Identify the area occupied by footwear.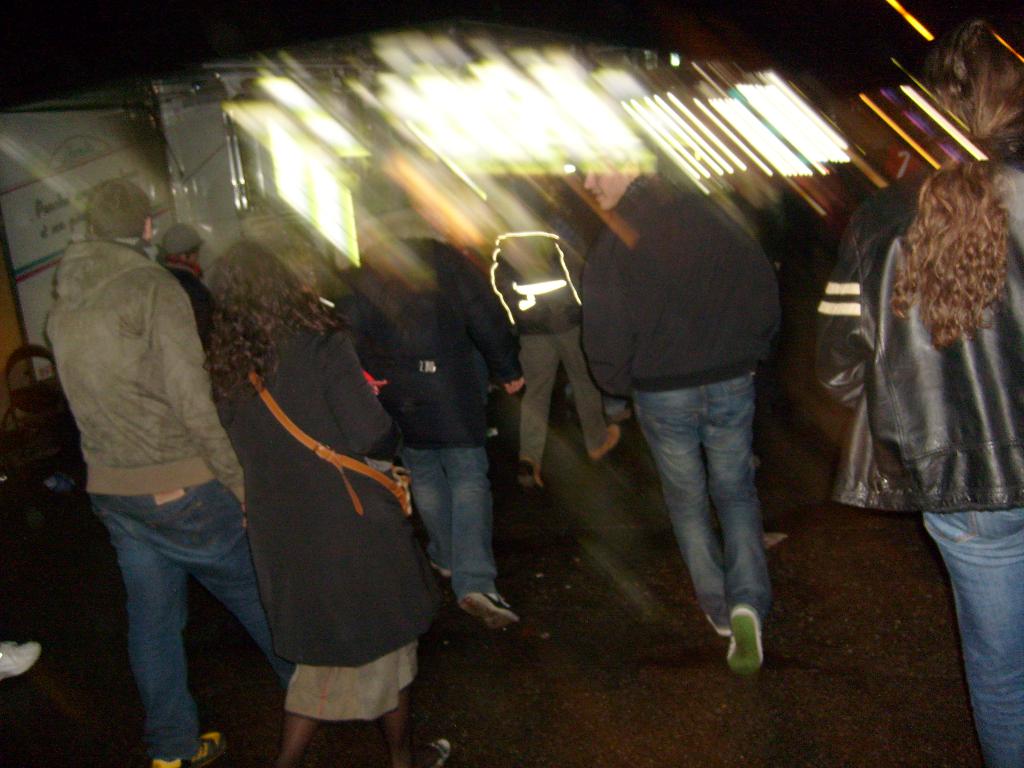
Area: Rect(707, 616, 731, 639).
